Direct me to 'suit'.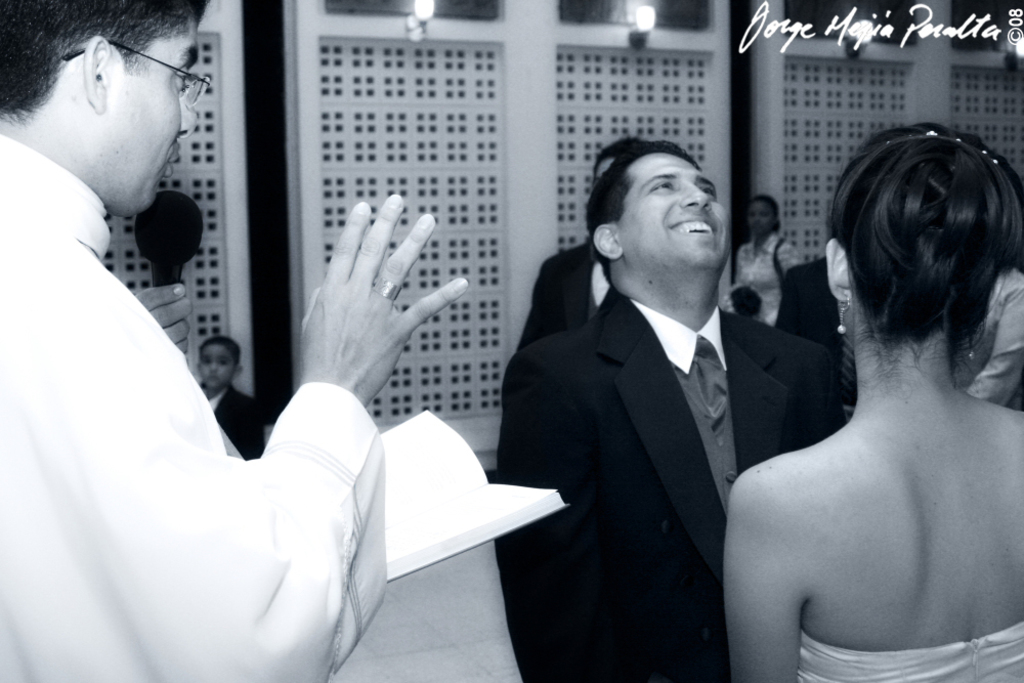
Direction: {"x1": 204, "y1": 380, "x2": 260, "y2": 473}.
